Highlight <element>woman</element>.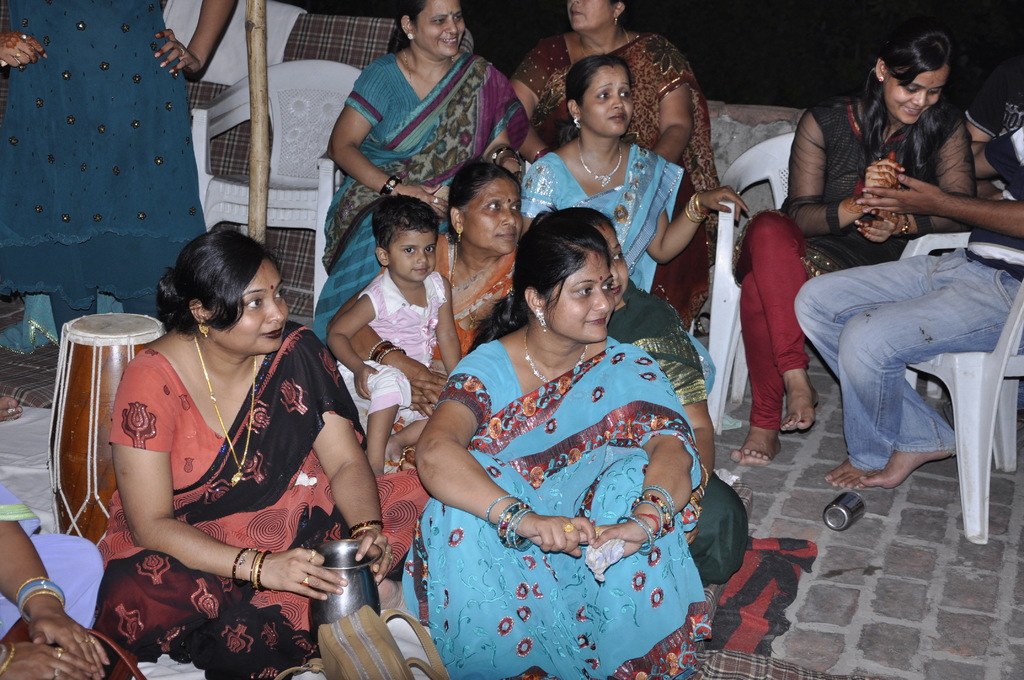
Highlighted region: [62,208,372,646].
